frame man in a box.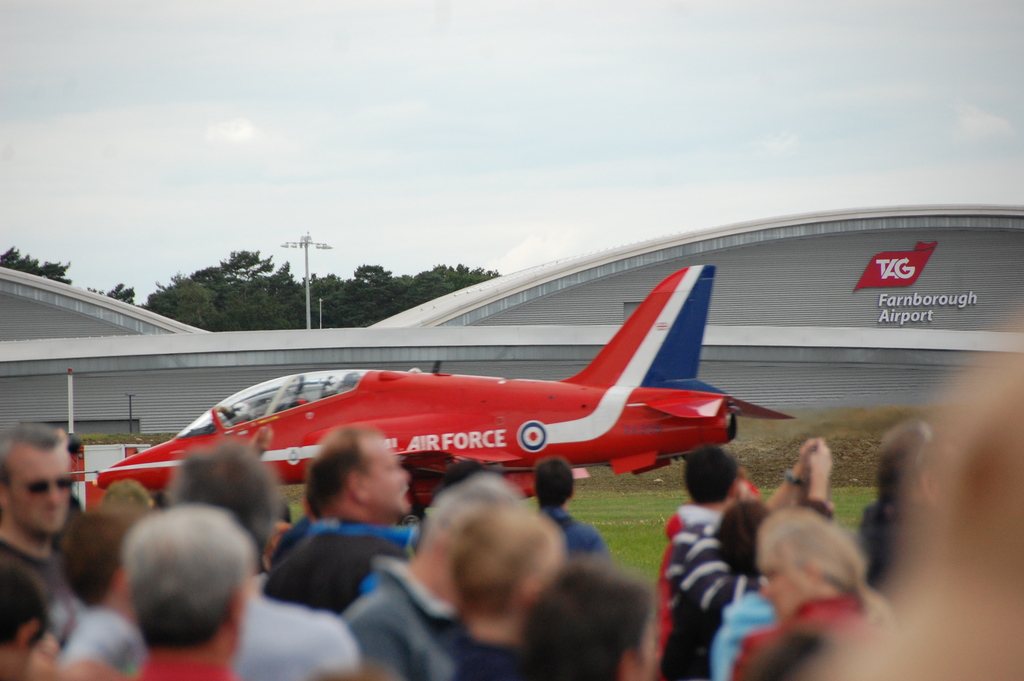
x1=740 y1=503 x2=914 y2=680.
